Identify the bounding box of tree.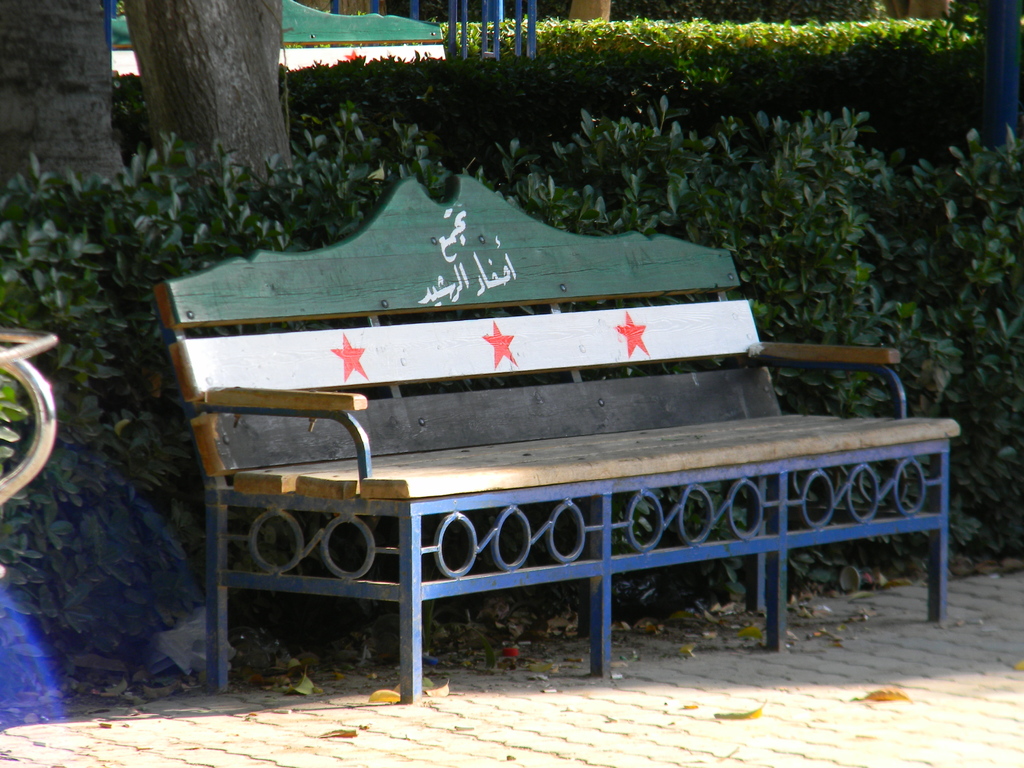
region(0, 0, 134, 196).
